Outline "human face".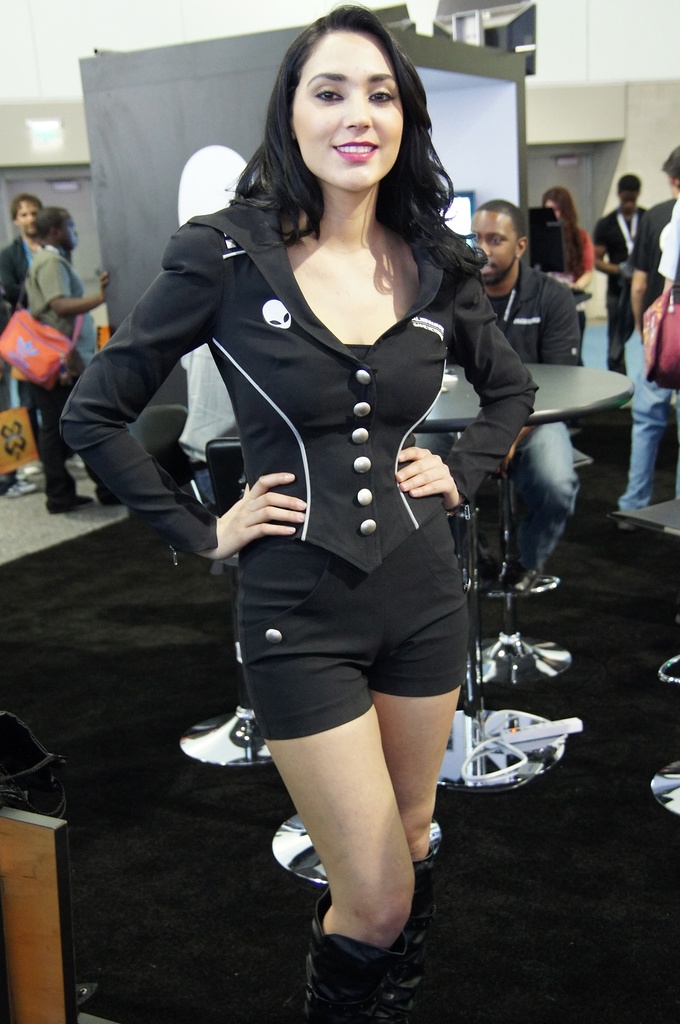
Outline: BBox(474, 207, 522, 285).
